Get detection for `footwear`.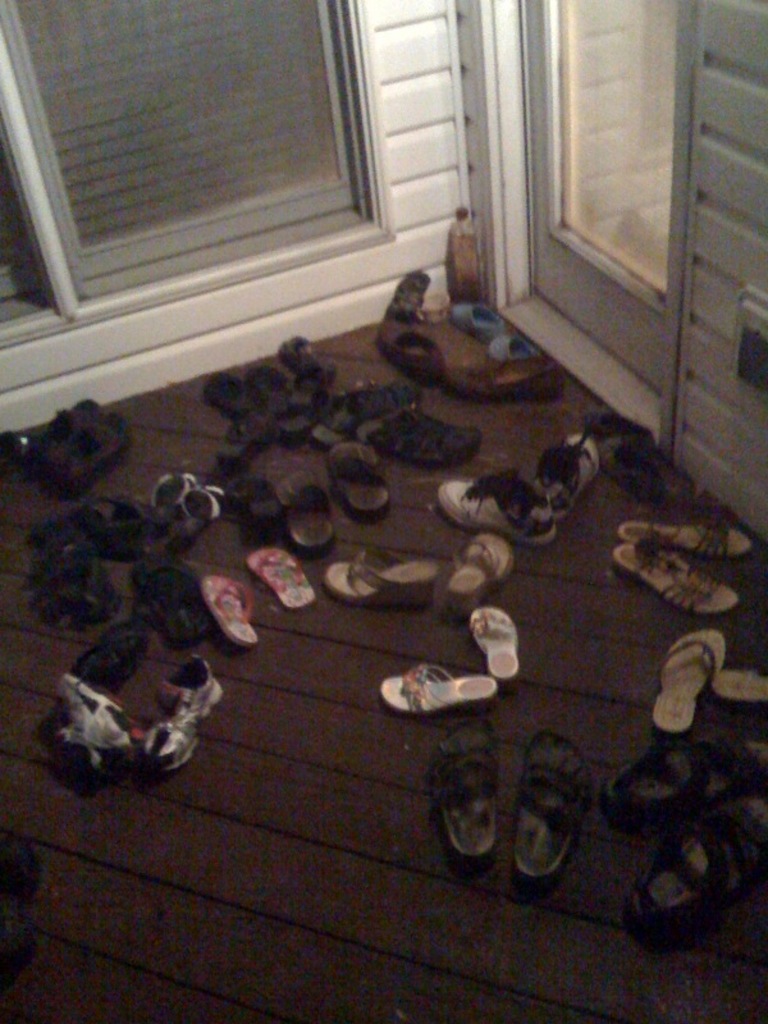
Detection: x1=244, y1=544, x2=312, y2=612.
